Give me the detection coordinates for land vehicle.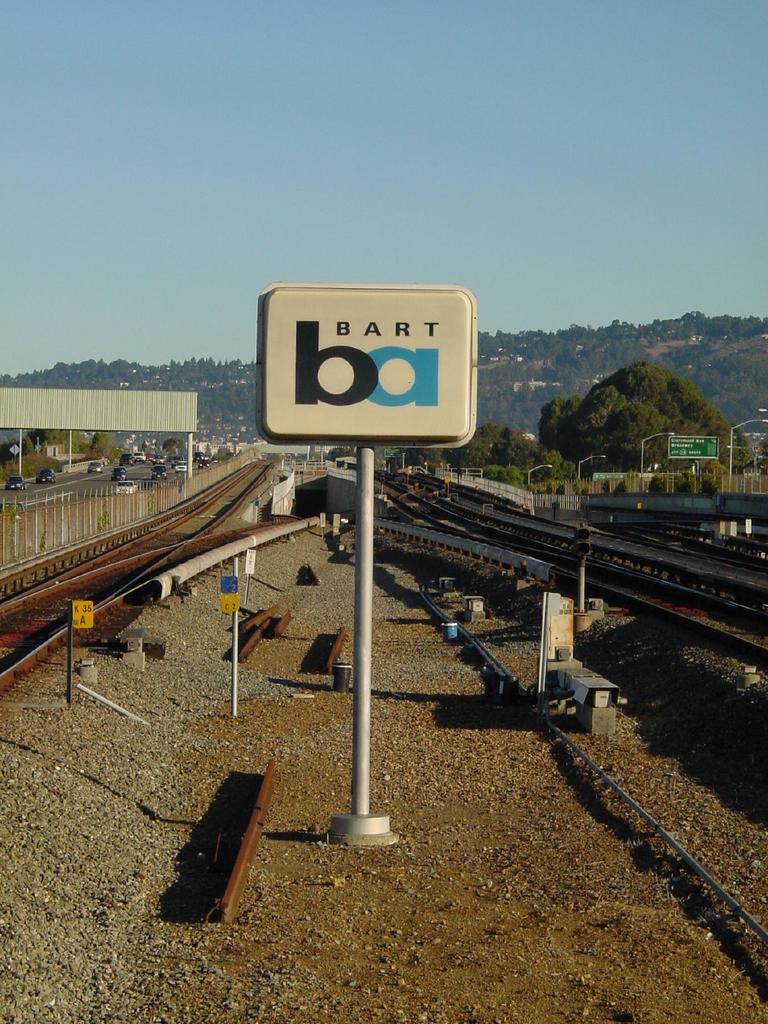
(x1=204, y1=463, x2=209, y2=467).
